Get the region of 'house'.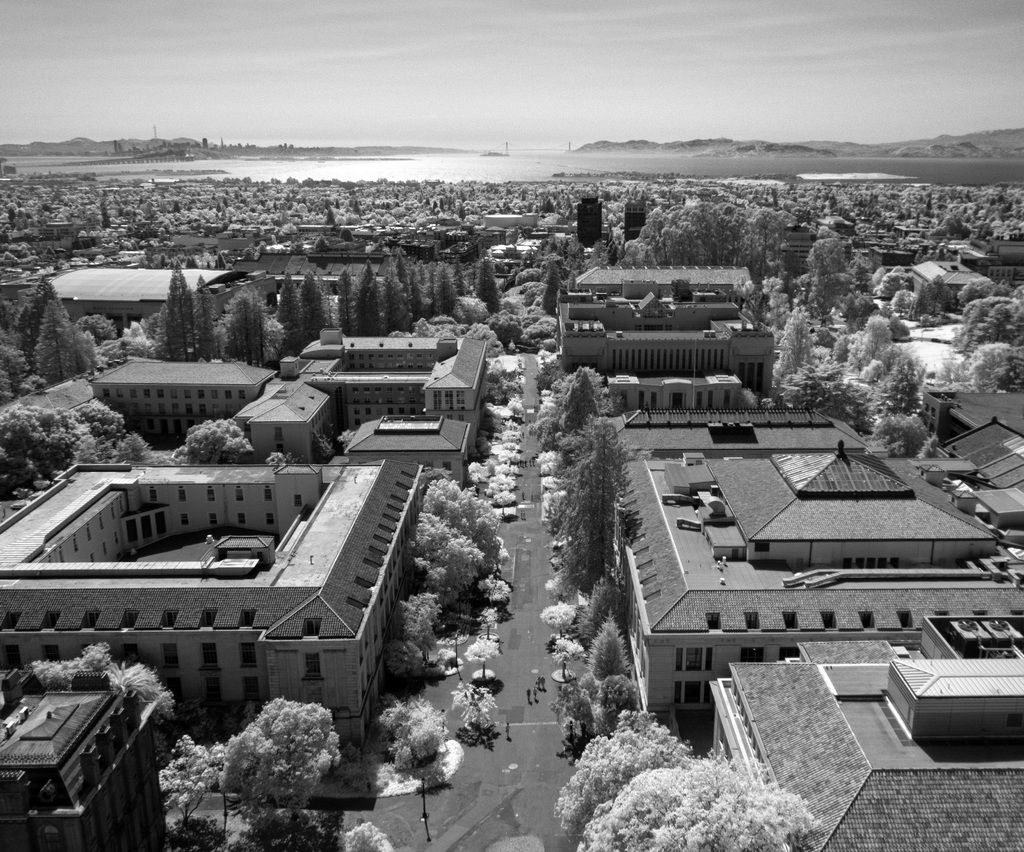
crop(0, 671, 180, 850).
